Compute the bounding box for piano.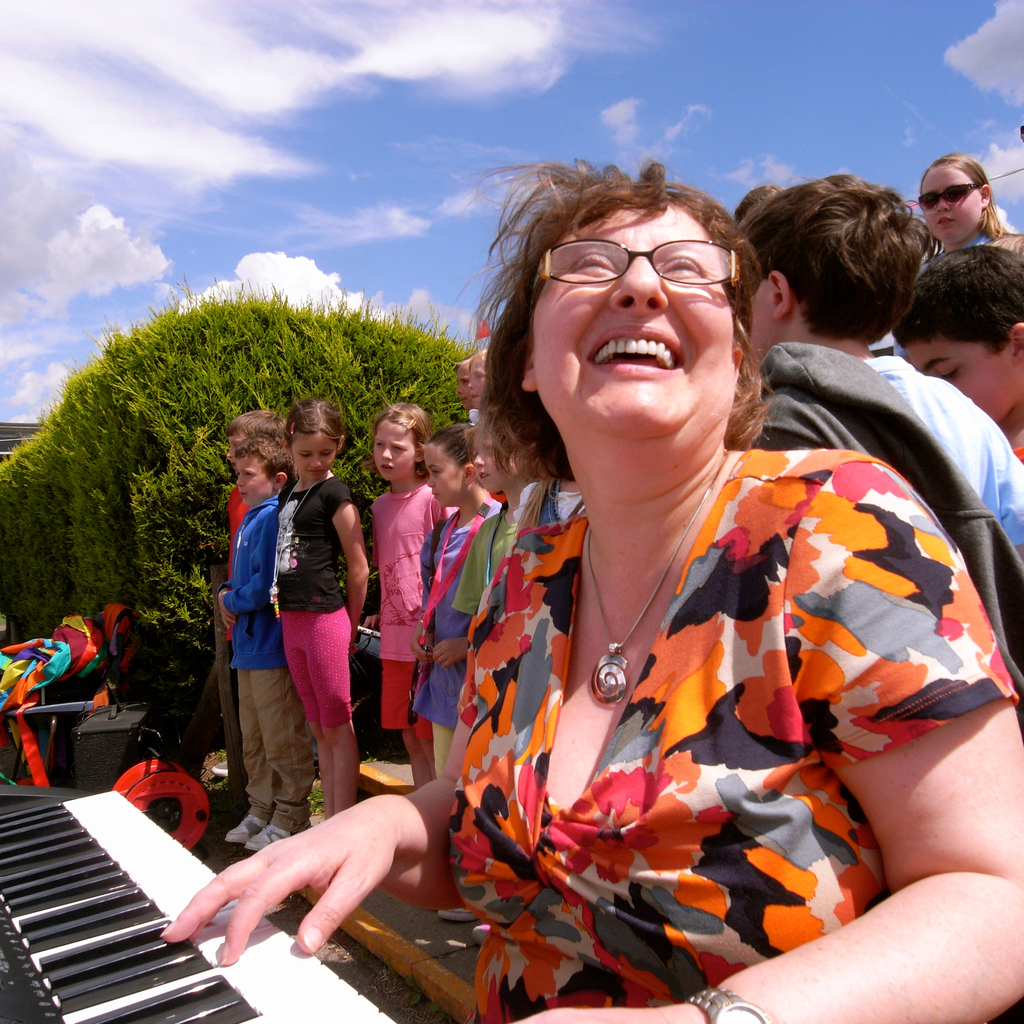
BBox(0, 744, 234, 1000).
